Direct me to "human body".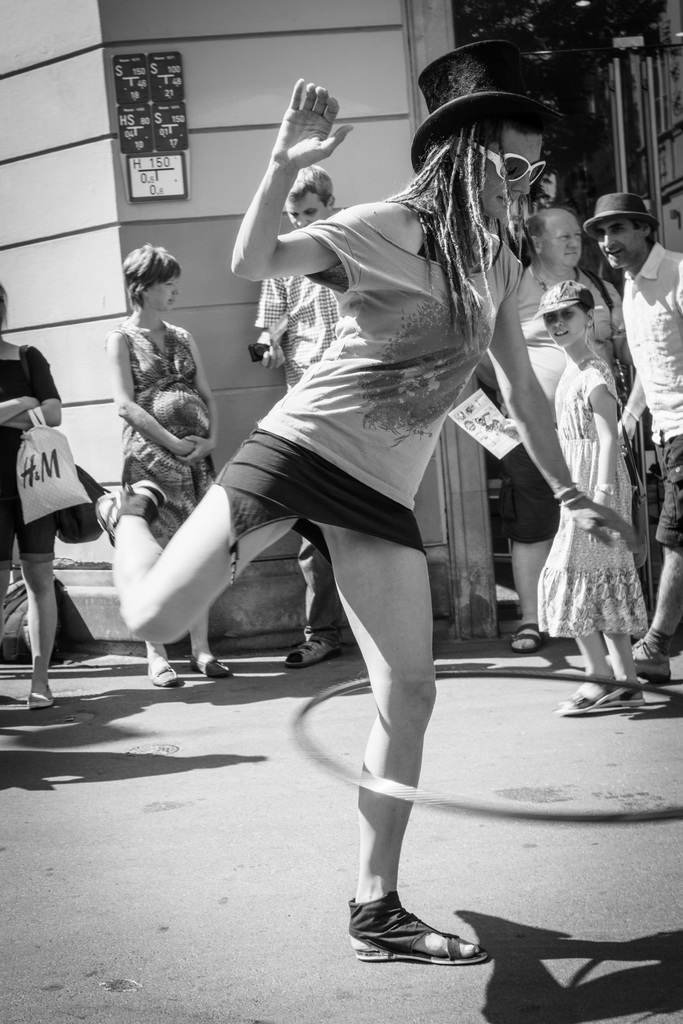
Direction: <box>509,256,625,648</box>.
